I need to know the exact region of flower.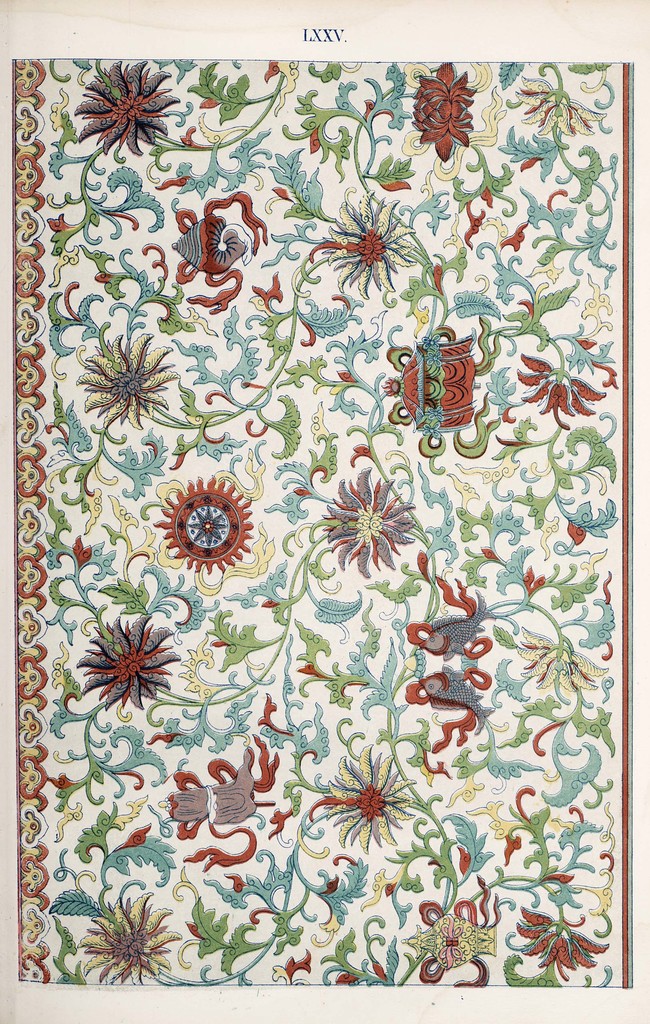
Region: (328,458,418,563).
